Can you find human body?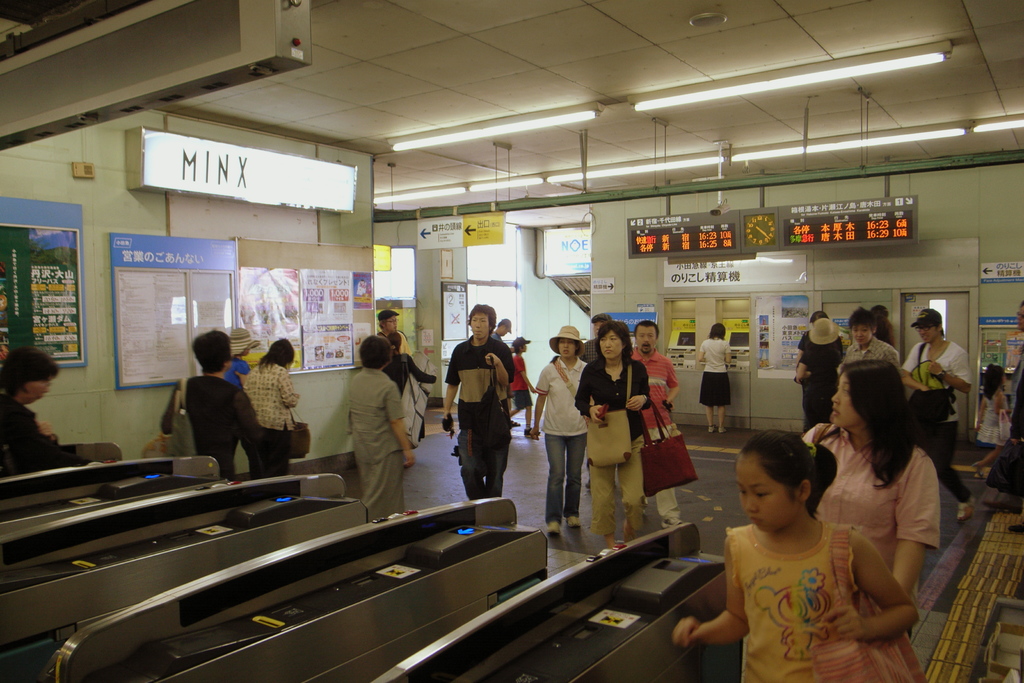
Yes, bounding box: [347,336,417,522].
